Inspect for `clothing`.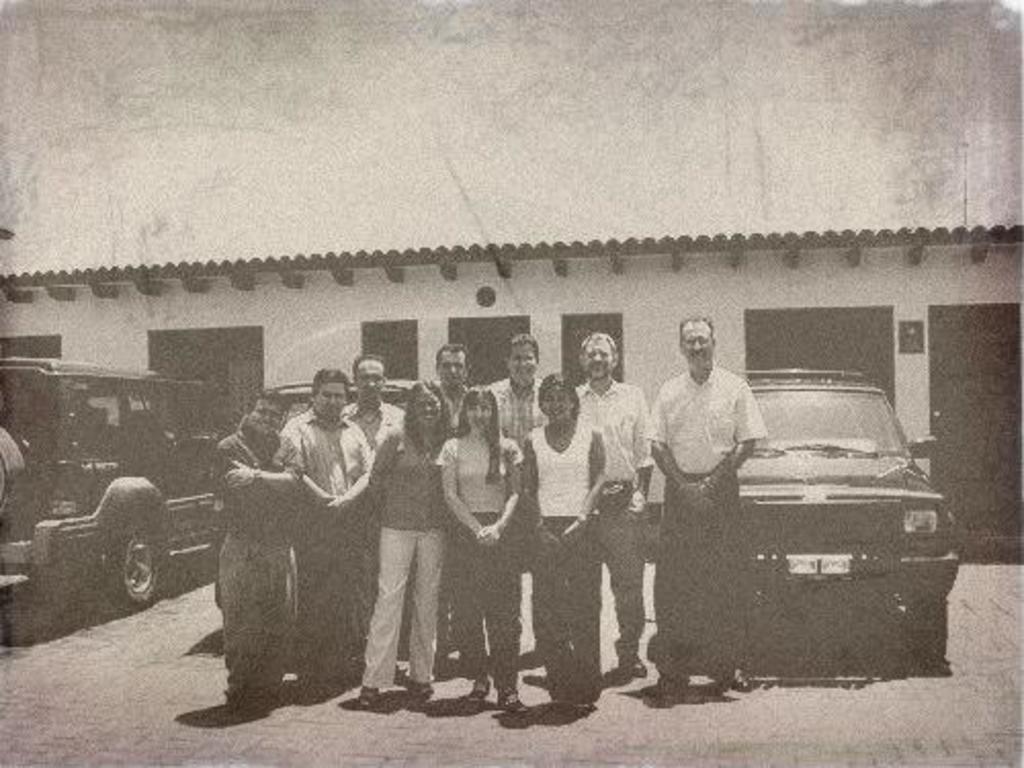
Inspection: crop(434, 412, 539, 692).
